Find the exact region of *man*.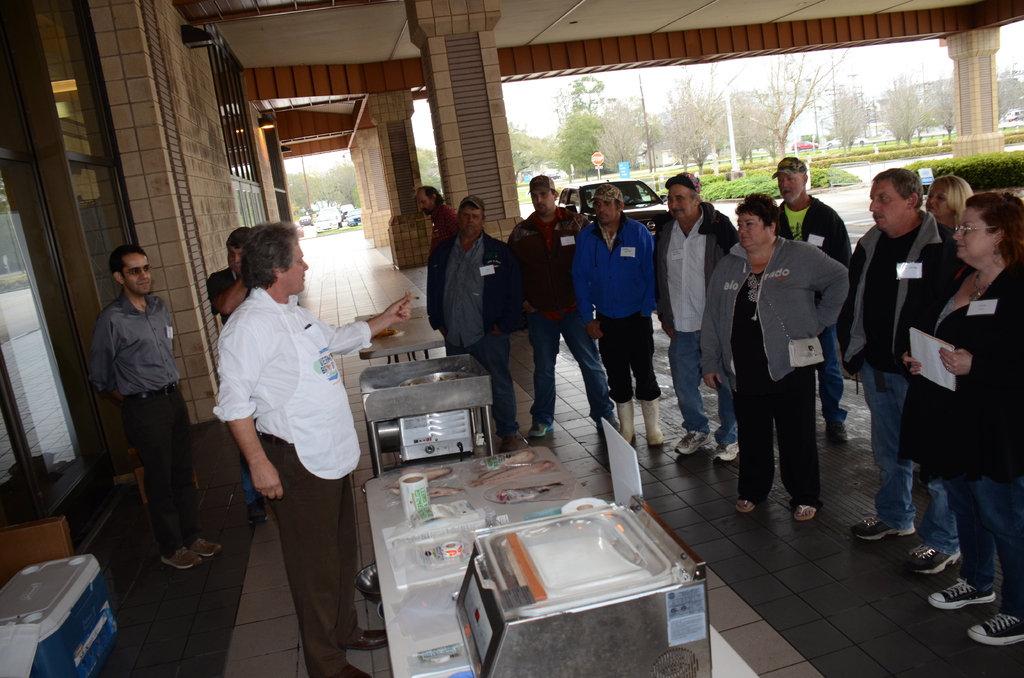
Exact region: {"left": 435, "top": 193, "right": 518, "bottom": 449}.
